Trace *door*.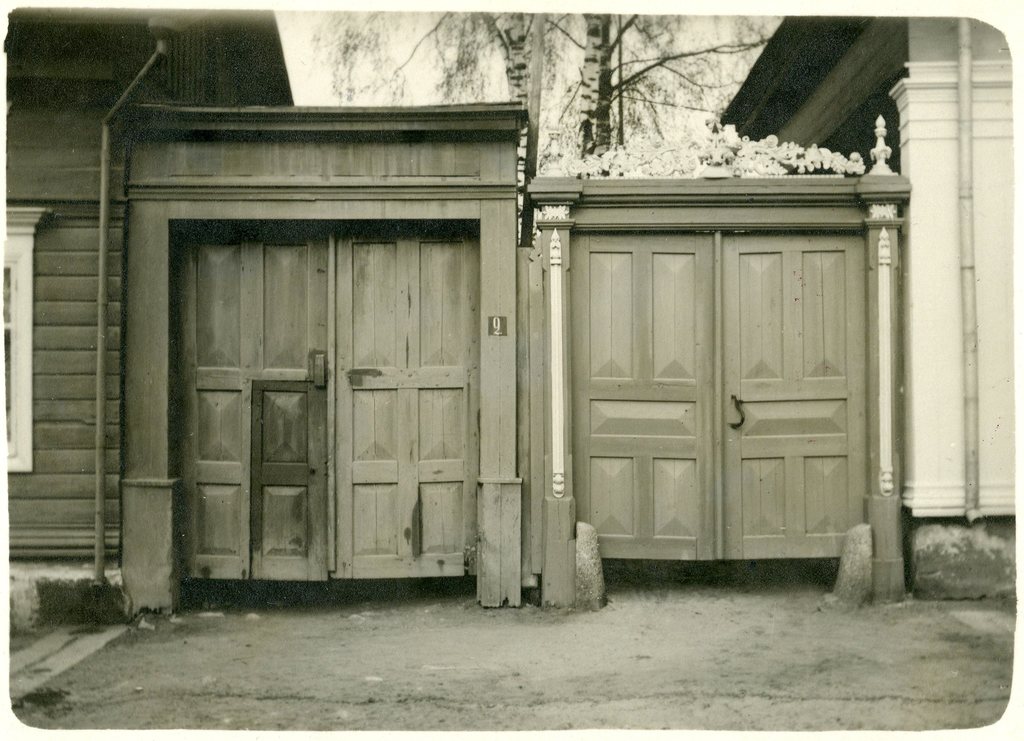
Traced to left=181, top=226, right=478, bottom=576.
